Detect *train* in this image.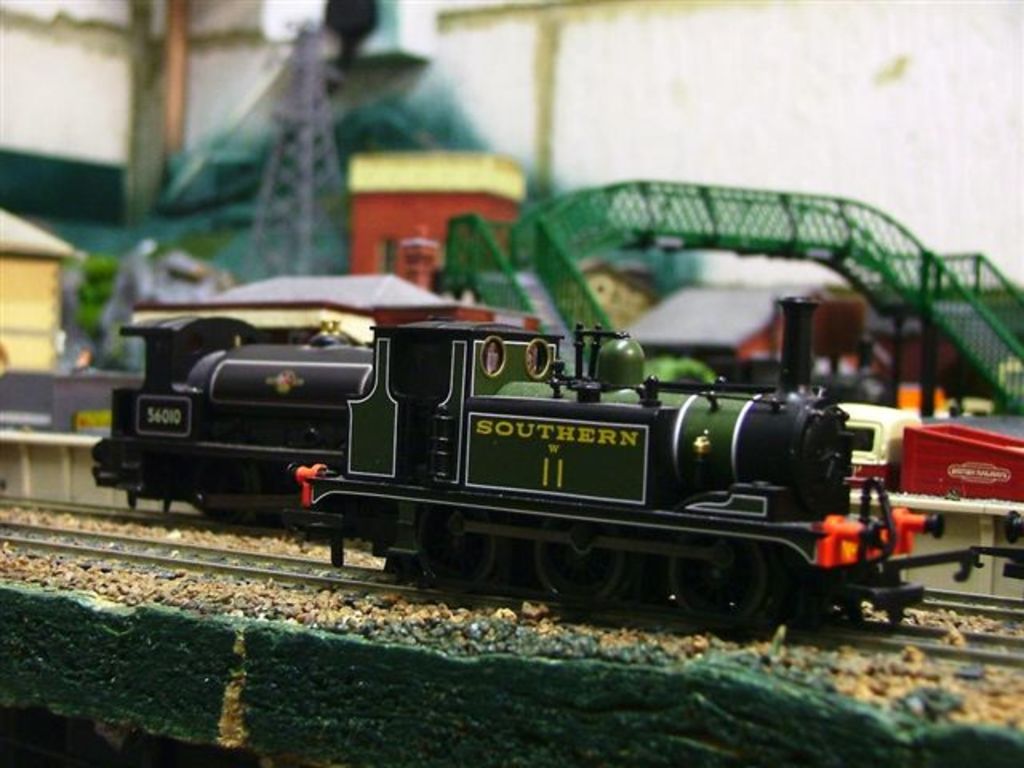
Detection: <region>293, 326, 946, 637</region>.
